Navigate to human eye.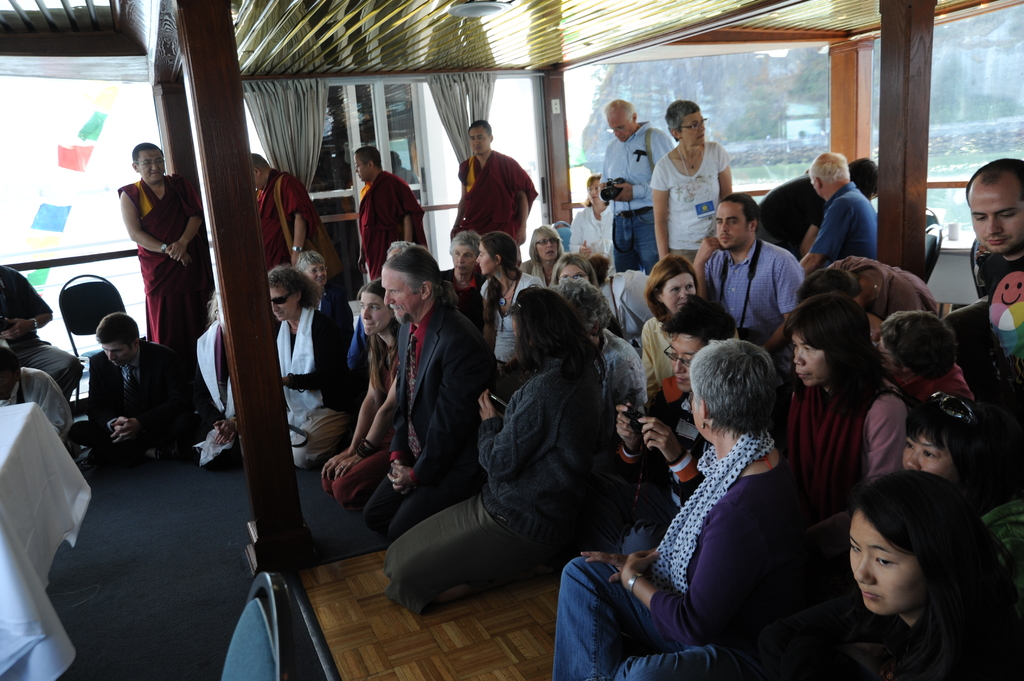
Navigation target: bbox=(370, 303, 378, 312).
